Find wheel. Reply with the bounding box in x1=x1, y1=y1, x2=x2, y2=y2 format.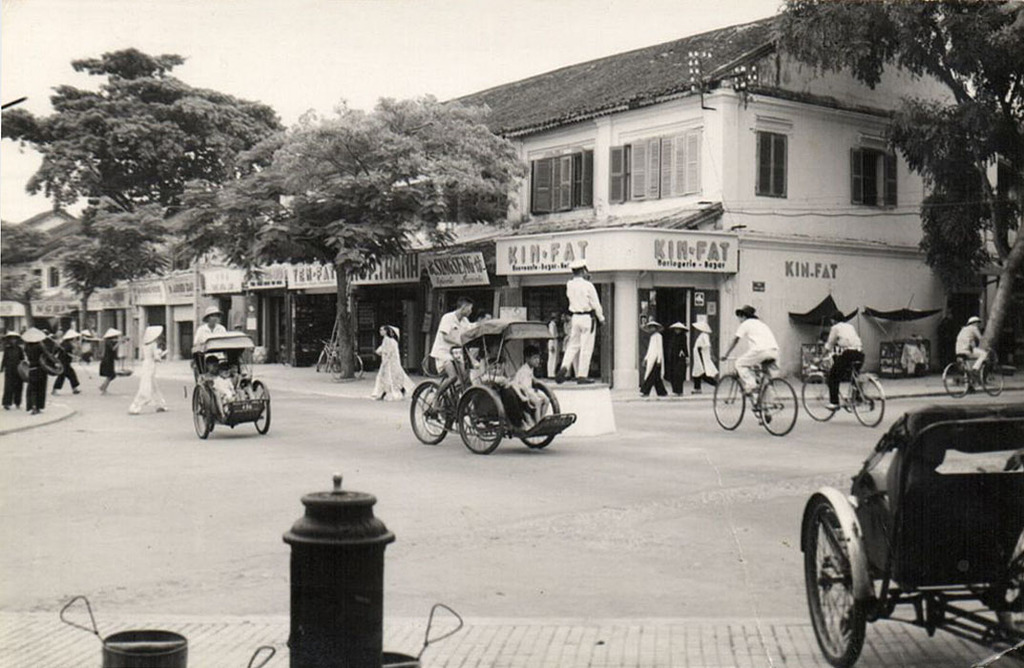
x1=711, y1=373, x2=748, y2=433.
